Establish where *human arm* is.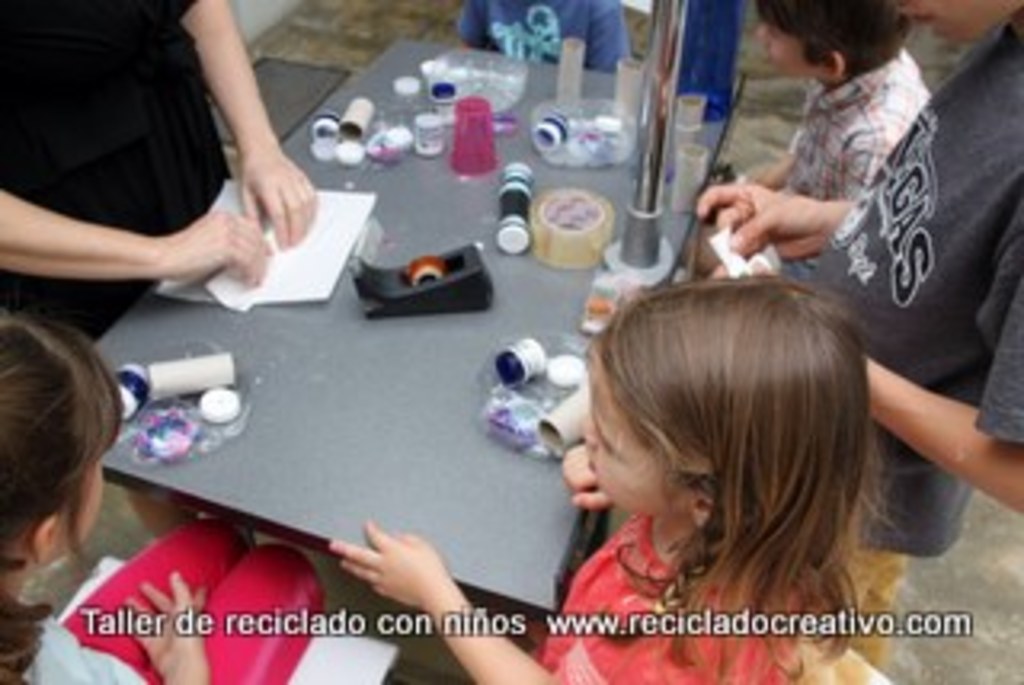
Established at Rect(29, 570, 211, 682).
